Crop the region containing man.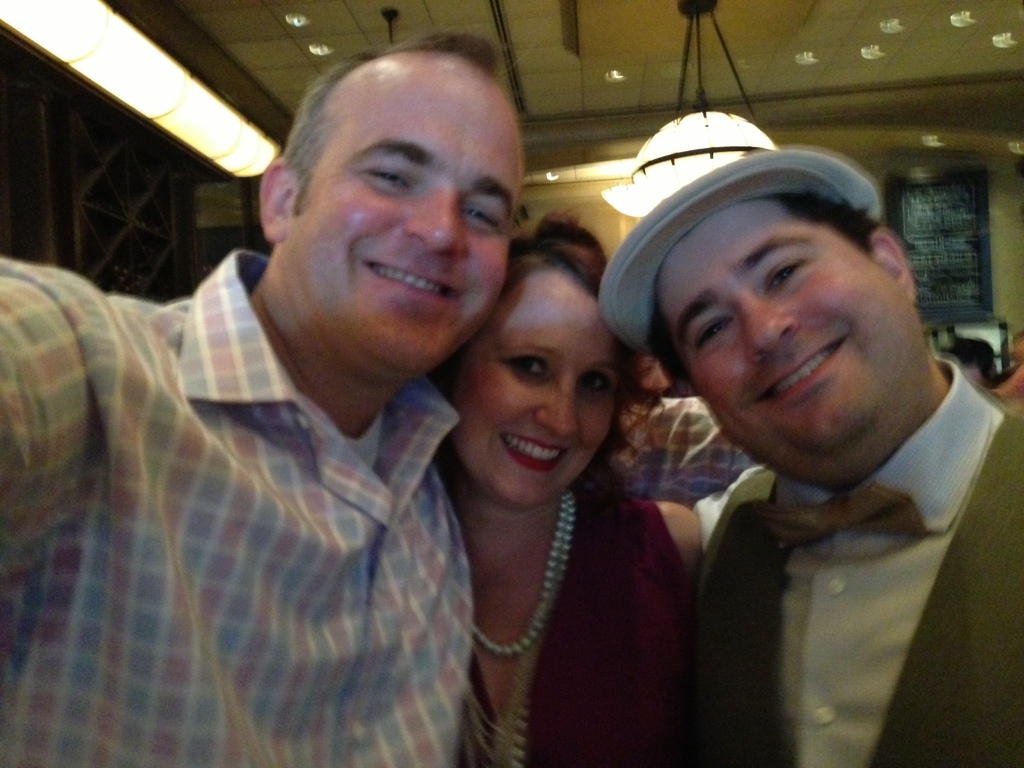
Crop region: 558:131:1023:767.
